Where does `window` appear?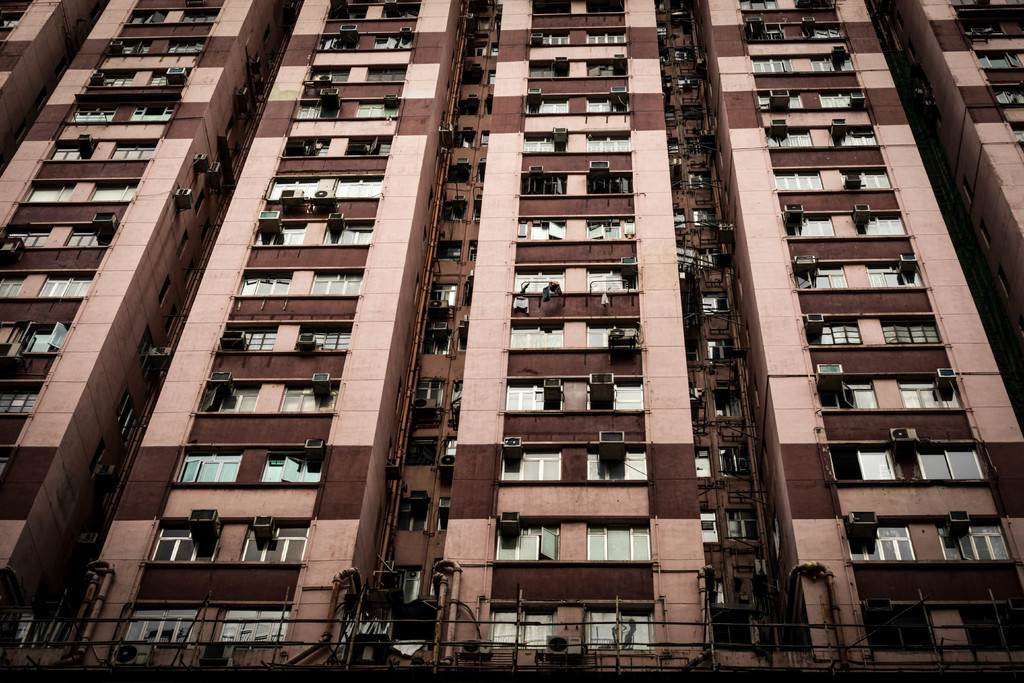
Appears at {"left": 280, "top": 384, "right": 342, "bottom": 413}.
